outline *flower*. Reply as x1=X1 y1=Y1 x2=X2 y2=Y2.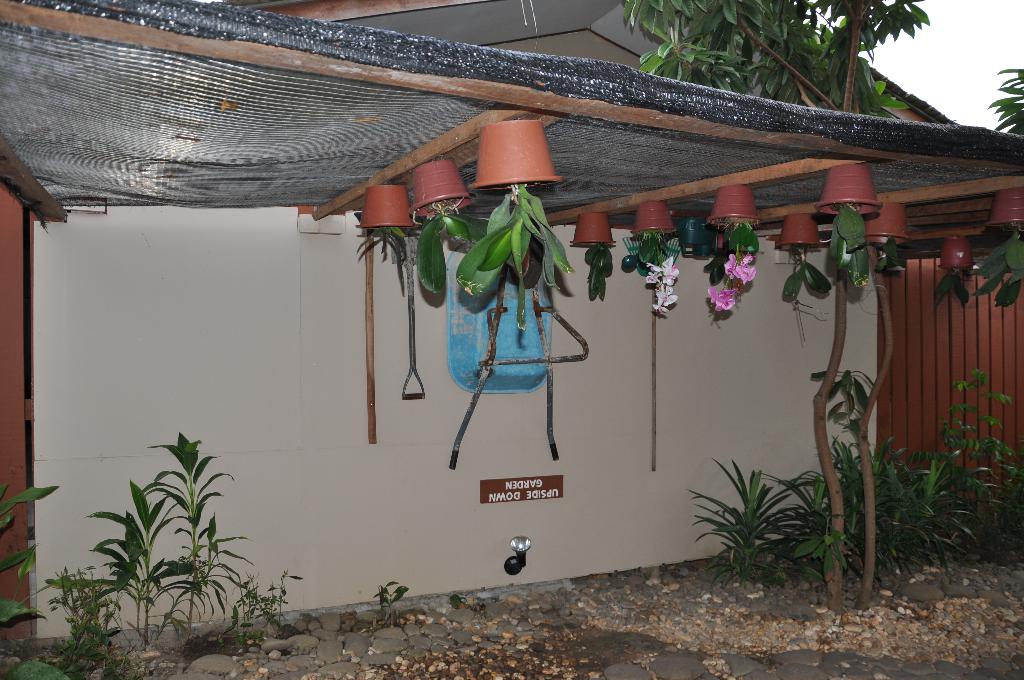
x1=716 y1=238 x2=776 y2=326.
